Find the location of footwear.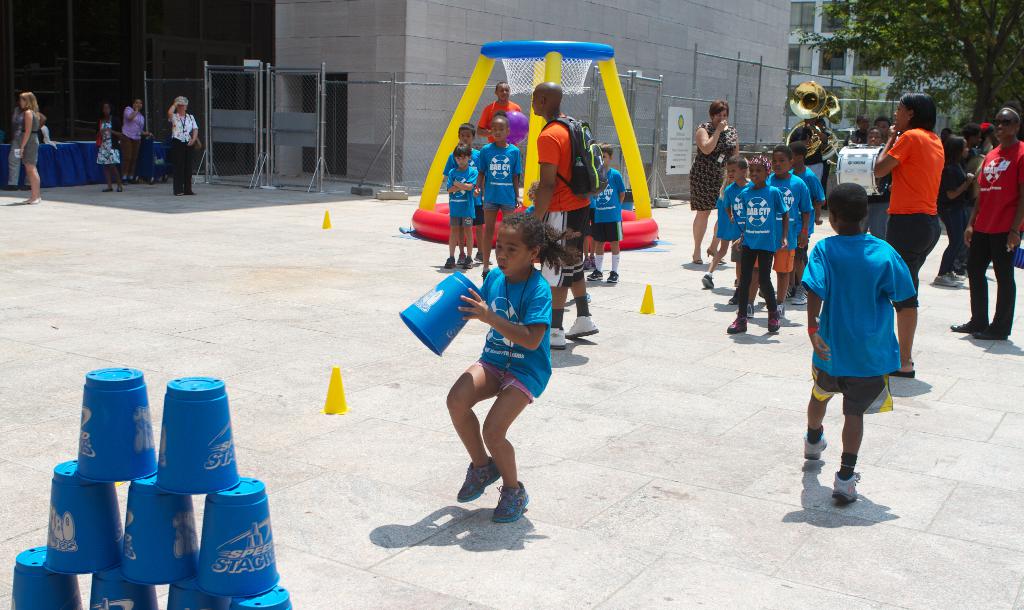
Location: pyautogui.locateOnScreen(445, 471, 522, 522).
